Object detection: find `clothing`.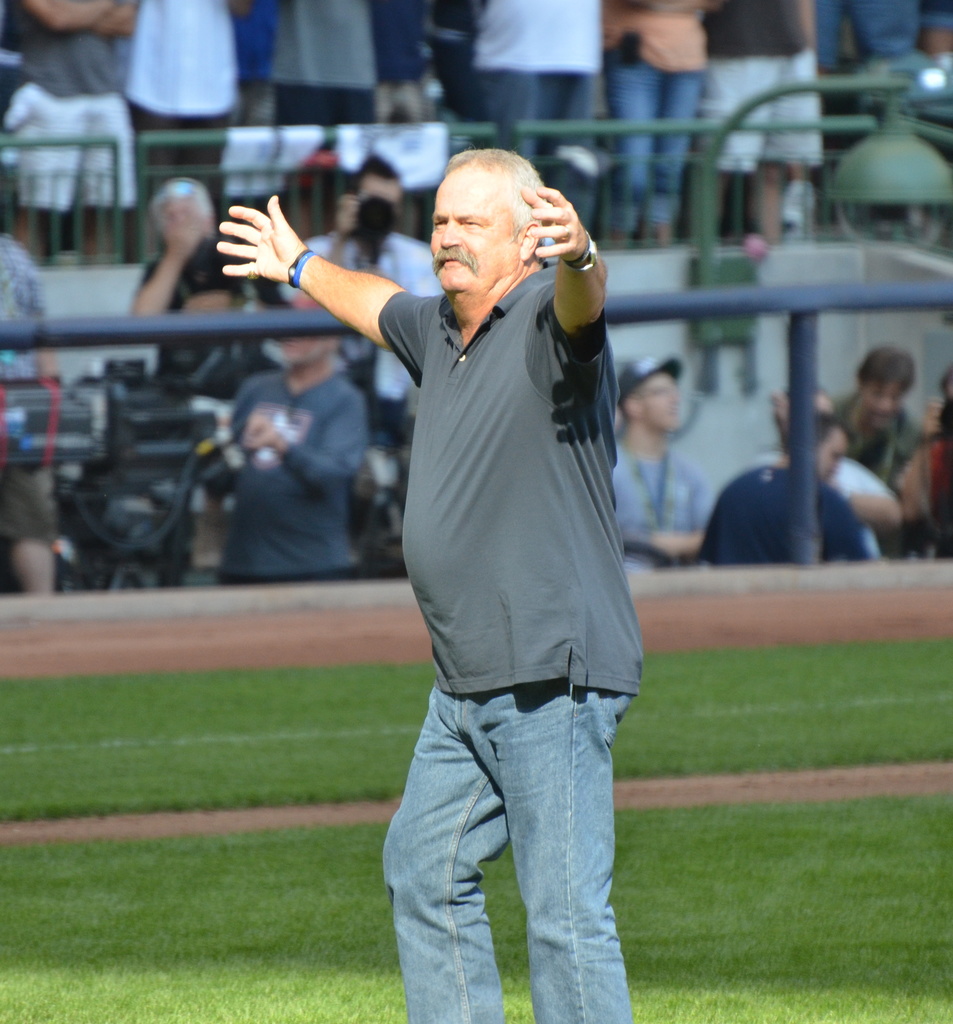
bbox=[228, 376, 367, 572].
